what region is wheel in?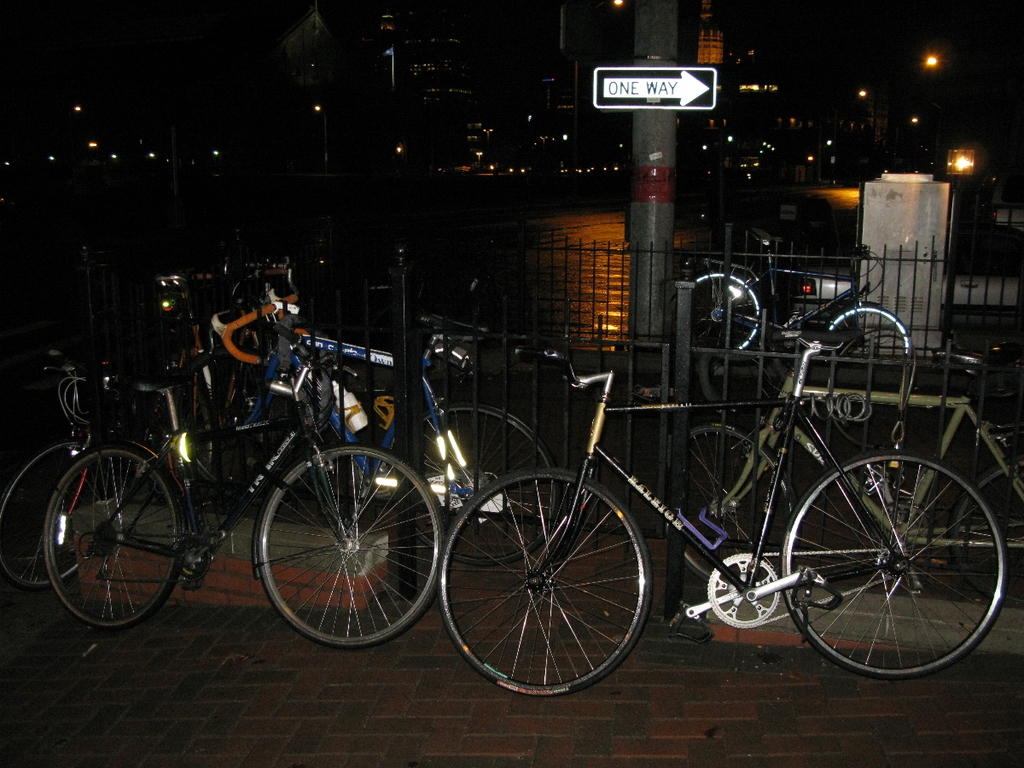
(44, 445, 186, 628).
